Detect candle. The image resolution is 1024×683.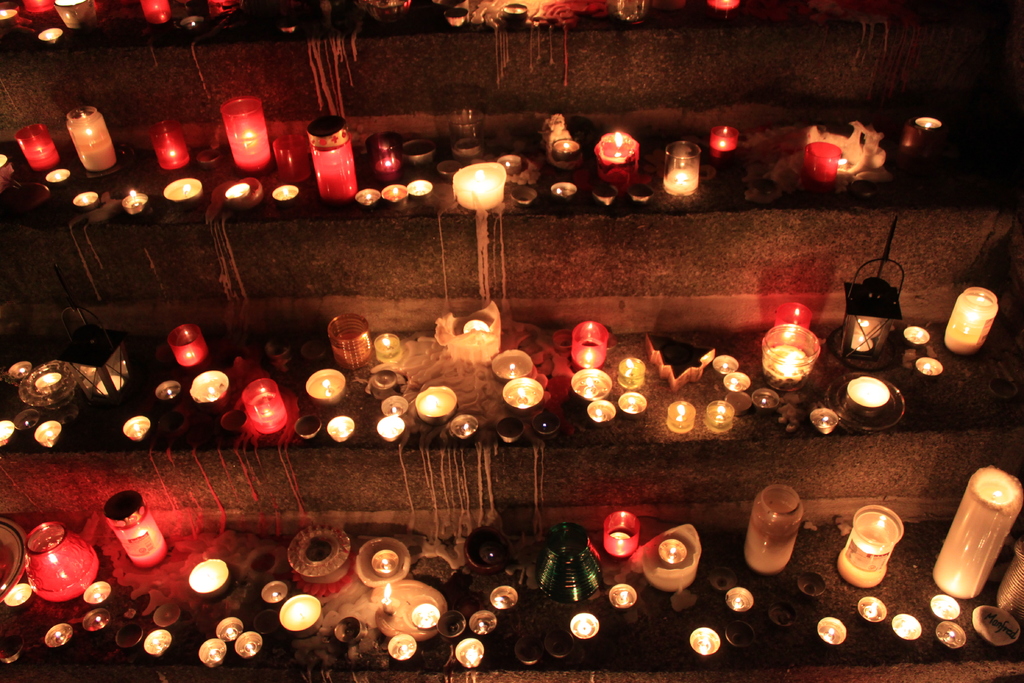
l=708, t=399, r=729, b=435.
